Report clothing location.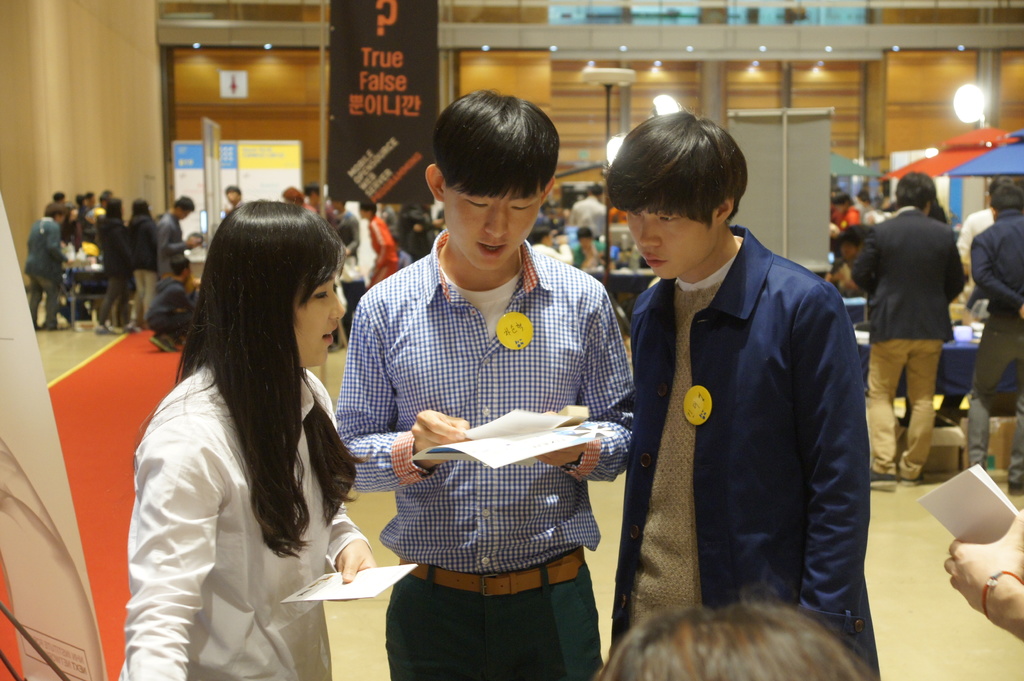
Report: select_region(120, 360, 377, 680).
